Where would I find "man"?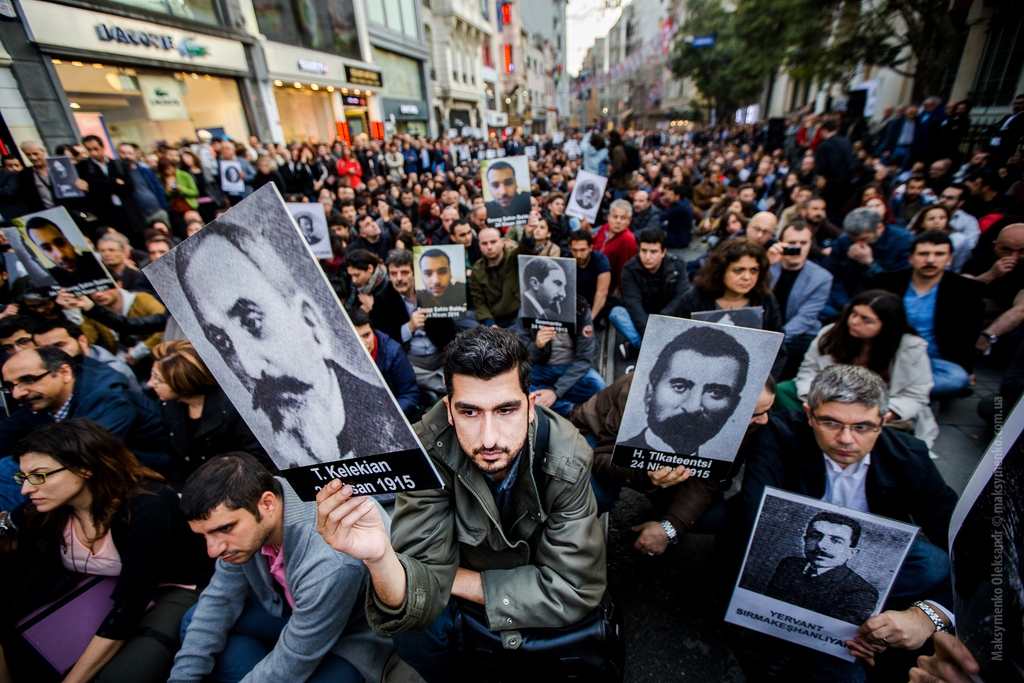
At <bbox>349, 310, 416, 419</bbox>.
